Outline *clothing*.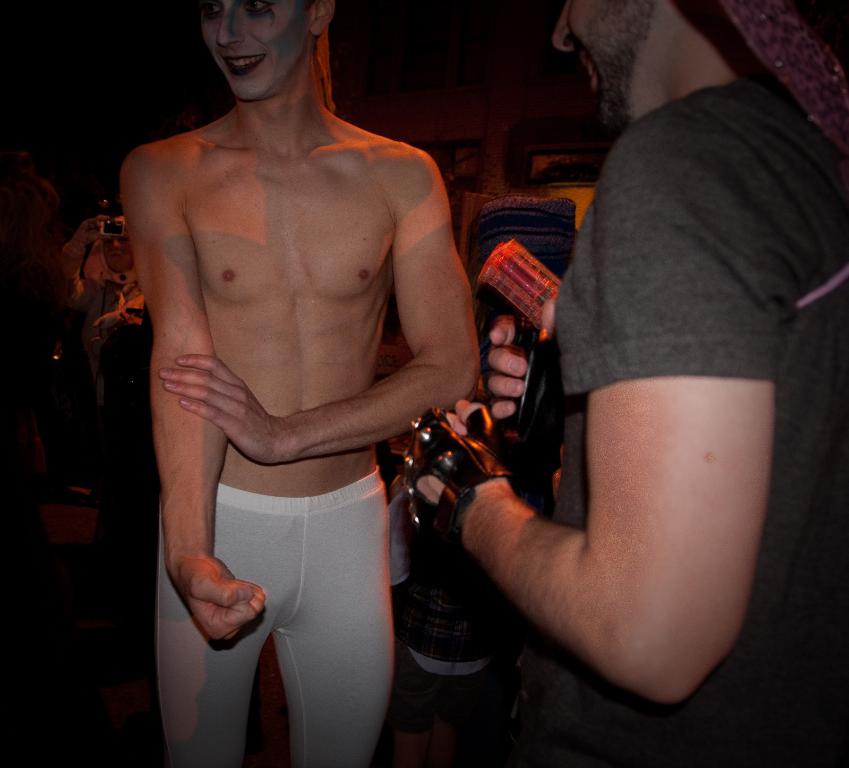
Outline: box(80, 279, 151, 409).
